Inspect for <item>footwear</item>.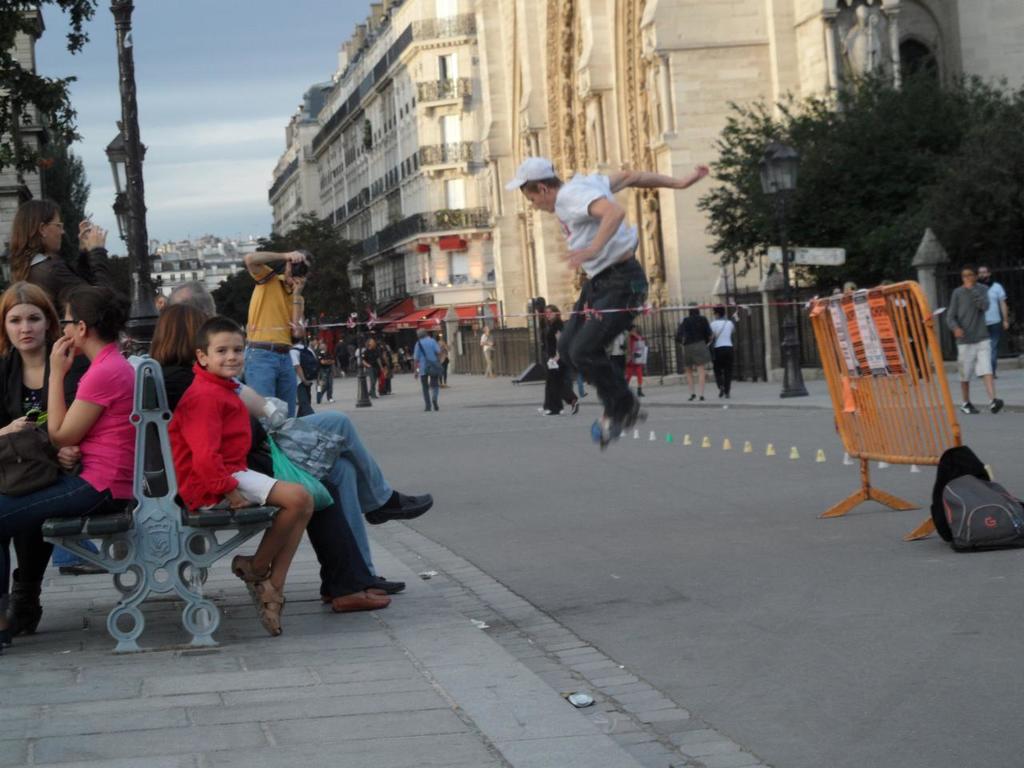
Inspection: 0,556,14,644.
